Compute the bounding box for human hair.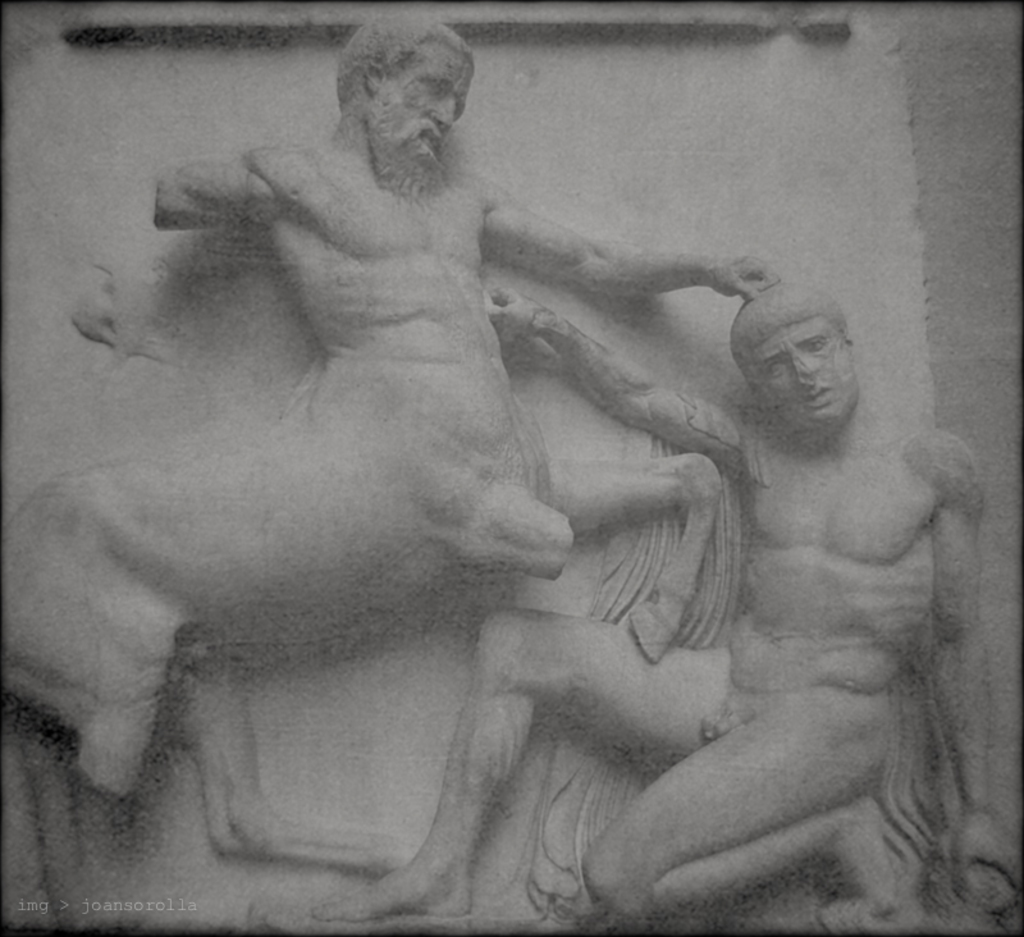
rect(330, 6, 475, 102).
